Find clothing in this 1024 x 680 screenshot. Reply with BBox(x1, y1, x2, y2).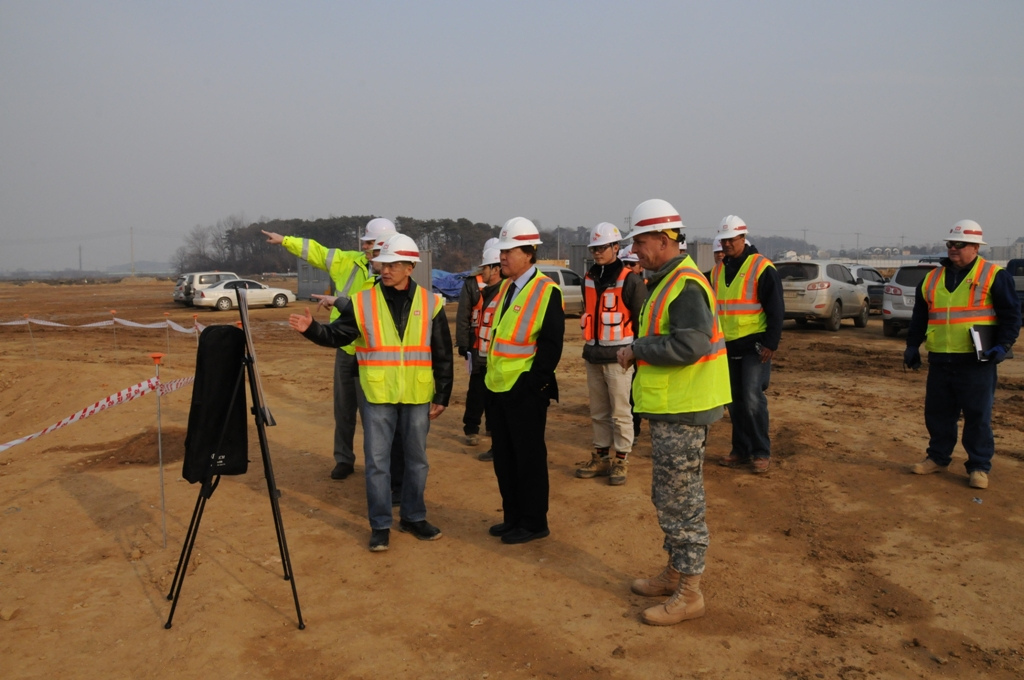
BBox(466, 272, 525, 434).
